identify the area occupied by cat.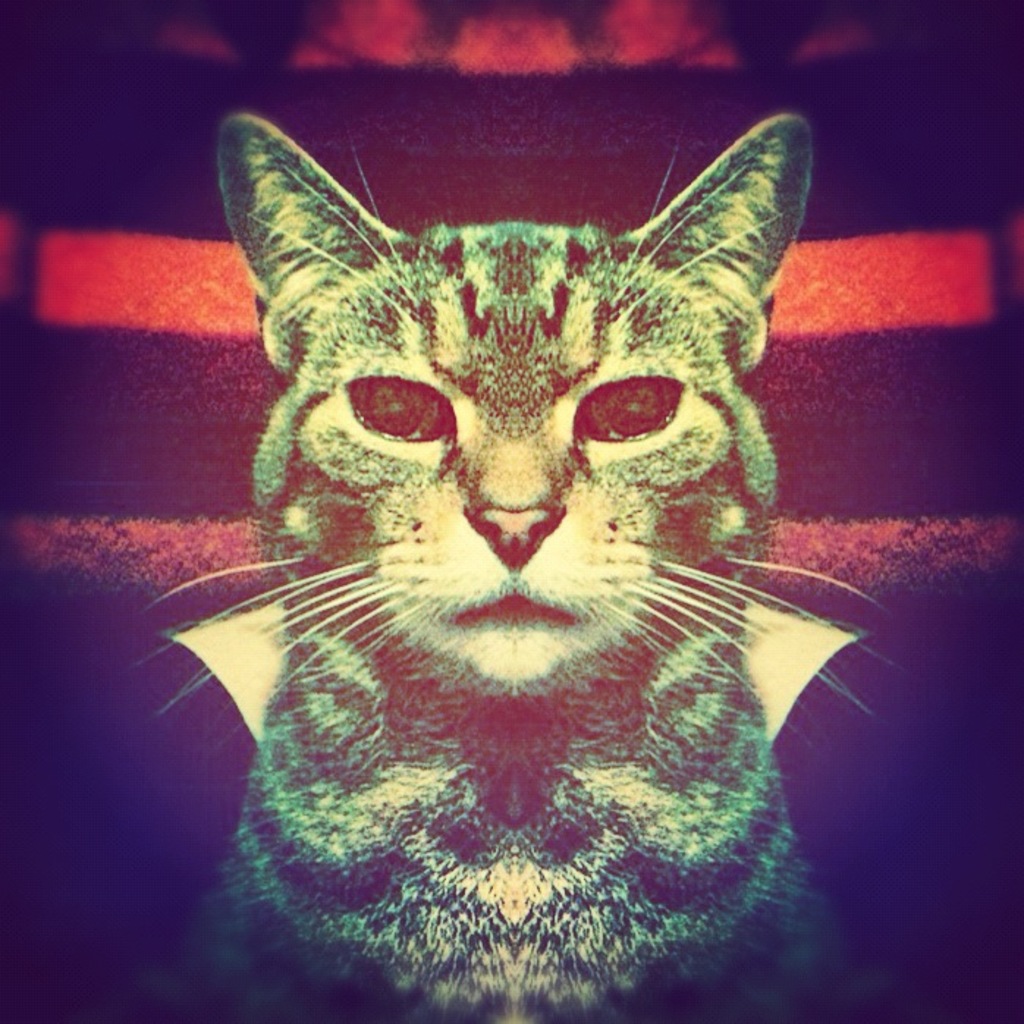
Area: region(223, 117, 904, 1023).
